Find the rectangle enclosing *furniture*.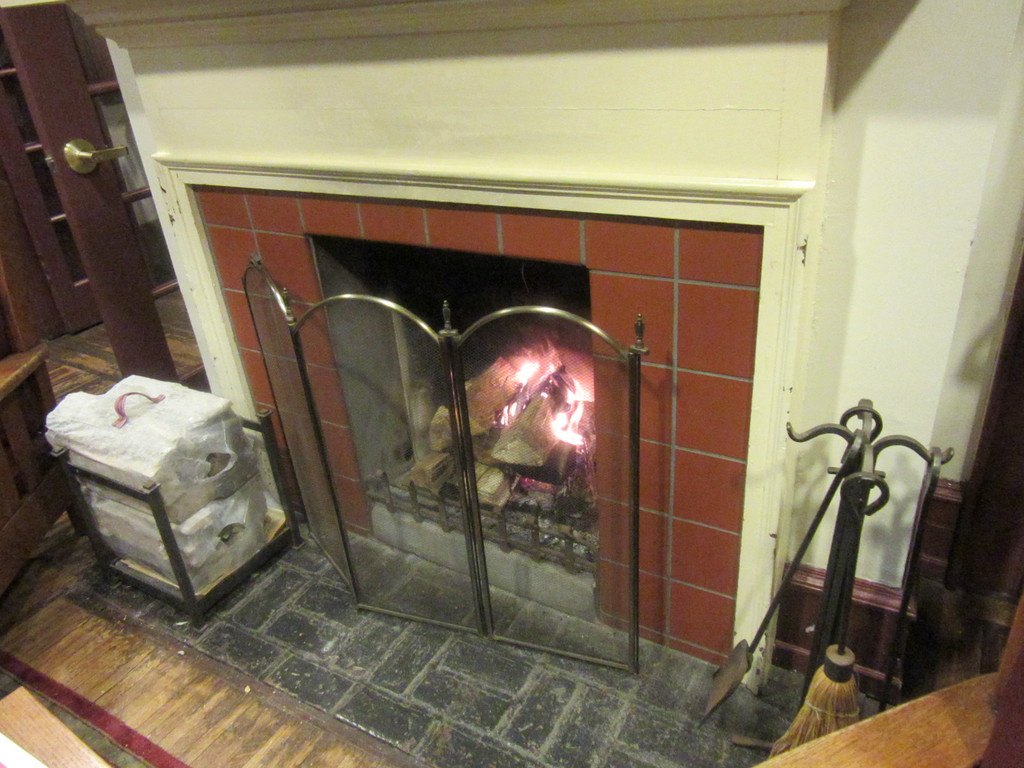
<bbox>0, 347, 93, 602</bbox>.
